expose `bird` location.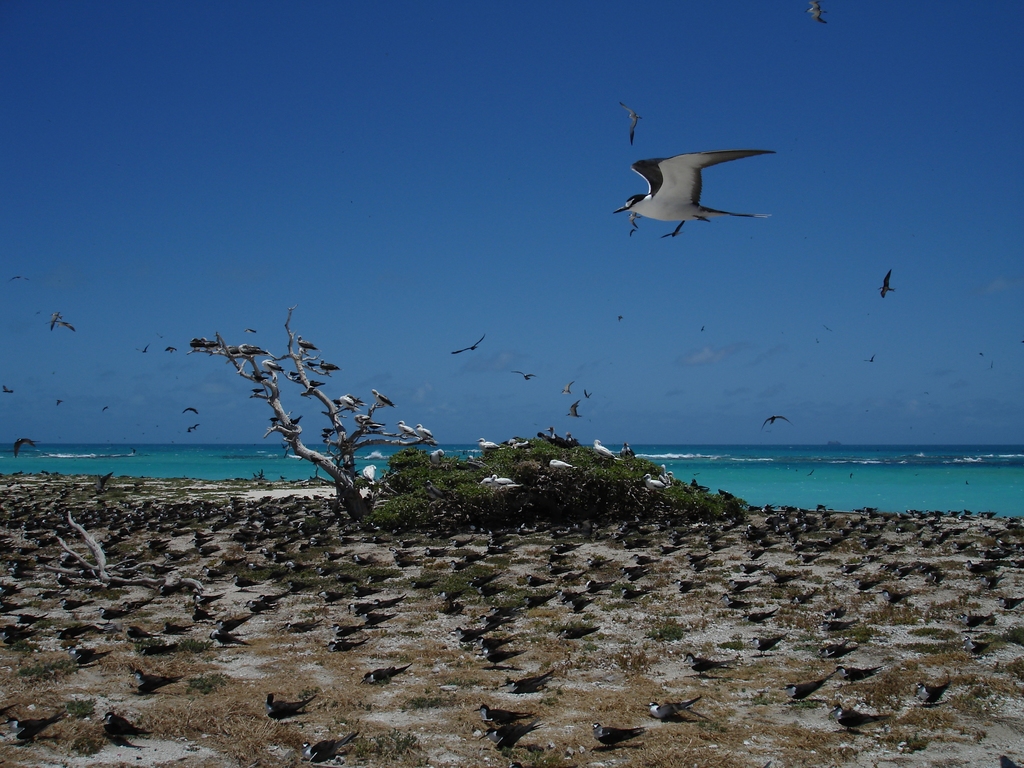
Exposed at bbox=[63, 648, 95, 666].
